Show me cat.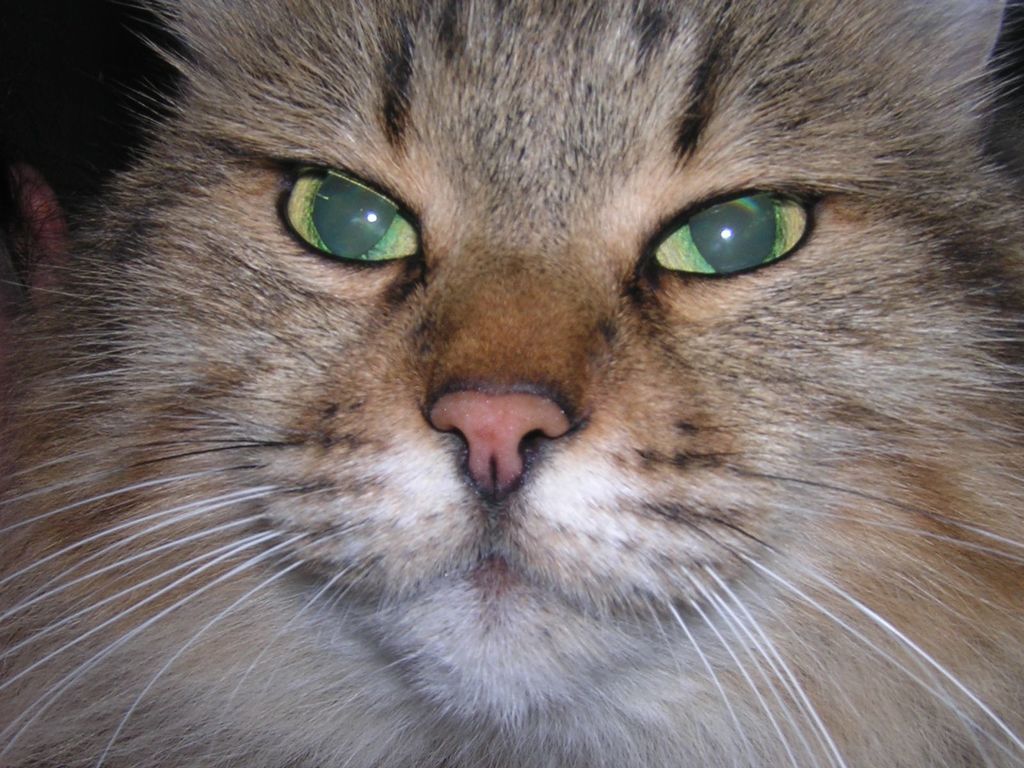
cat is here: x1=0, y1=0, x2=1023, y2=767.
